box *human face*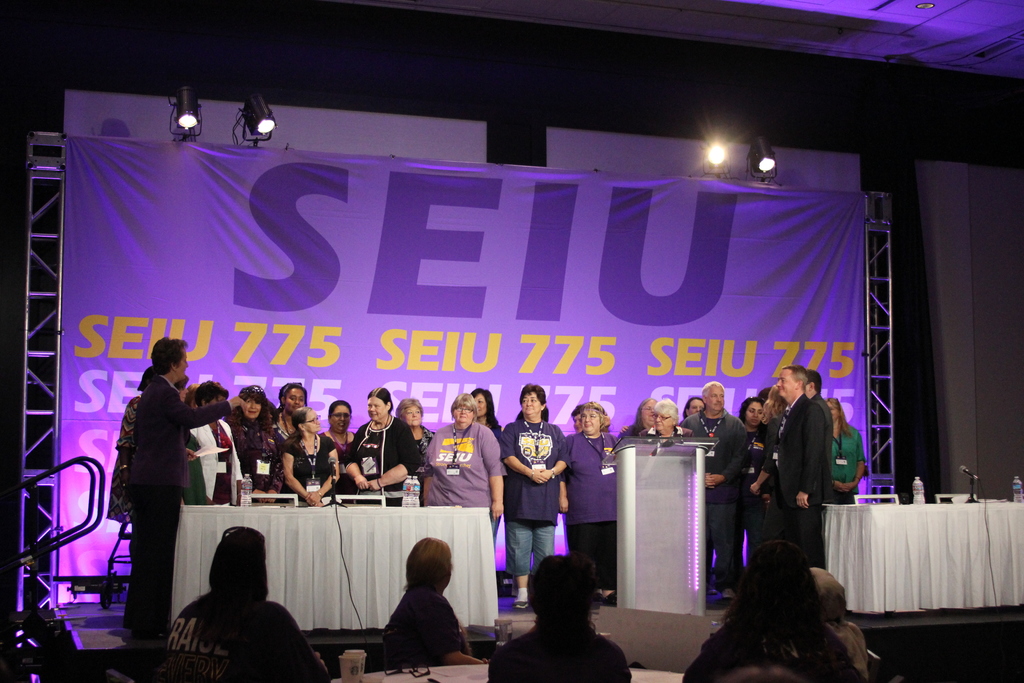
406/404/421/427
